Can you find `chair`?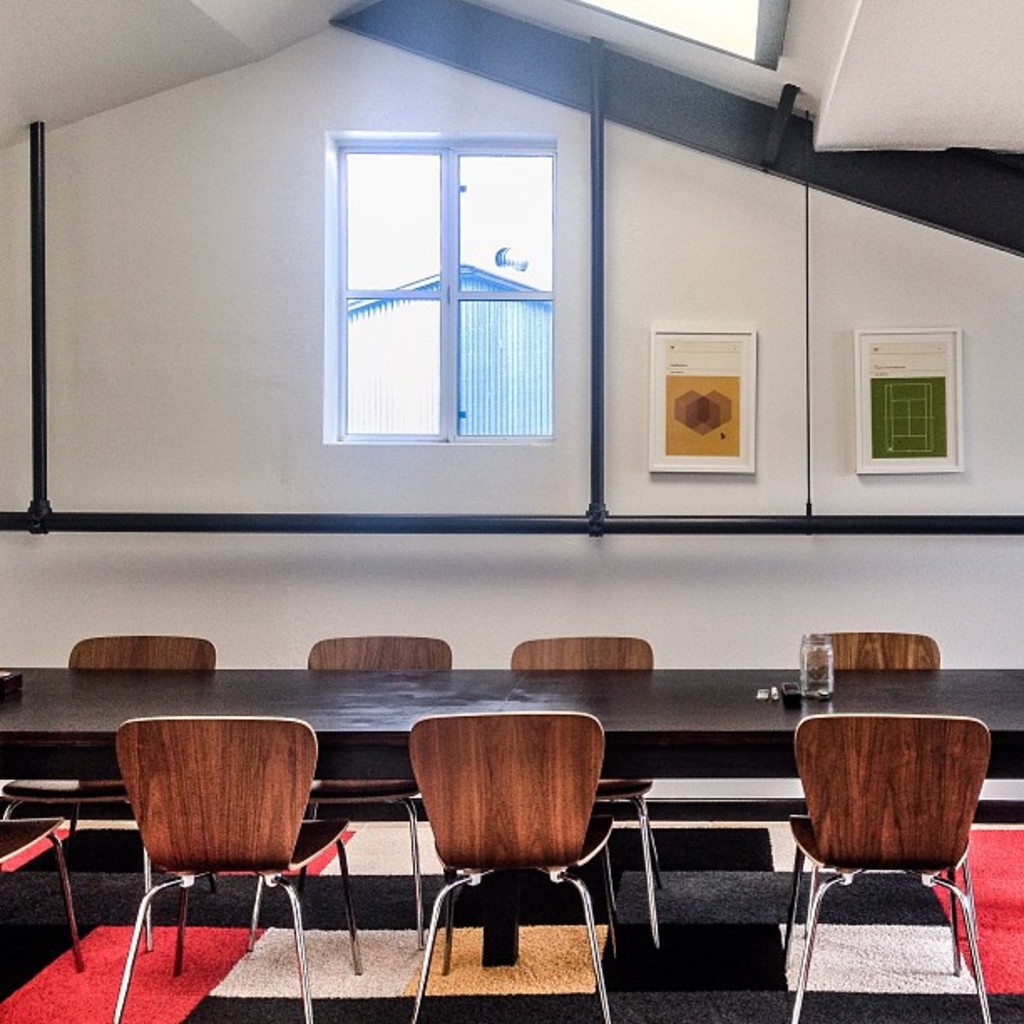
Yes, bounding box: <box>0,805,89,987</box>.
